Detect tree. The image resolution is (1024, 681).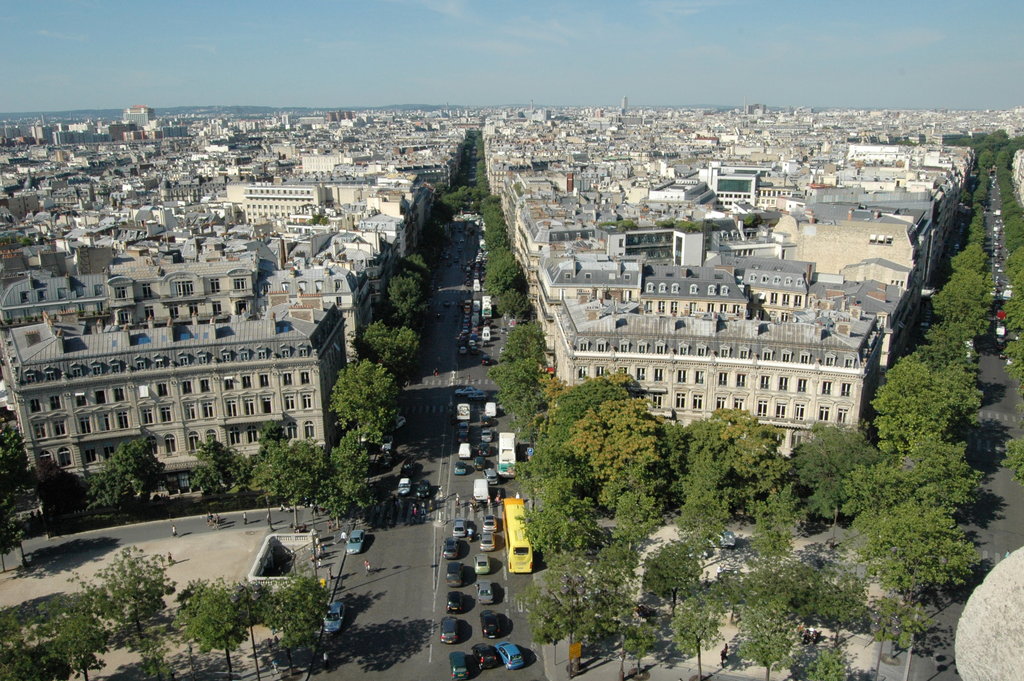
pyautogui.locateOnScreen(1000, 432, 1023, 487).
